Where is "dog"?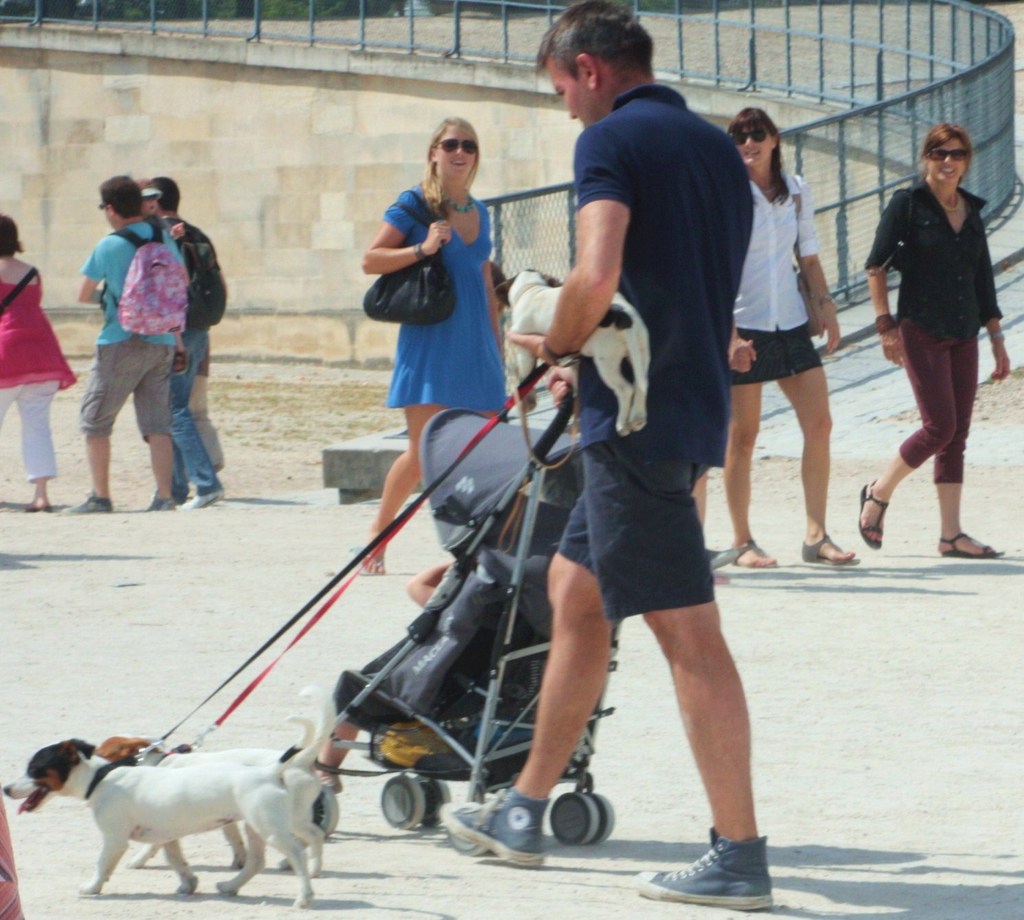
<region>93, 687, 337, 876</region>.
